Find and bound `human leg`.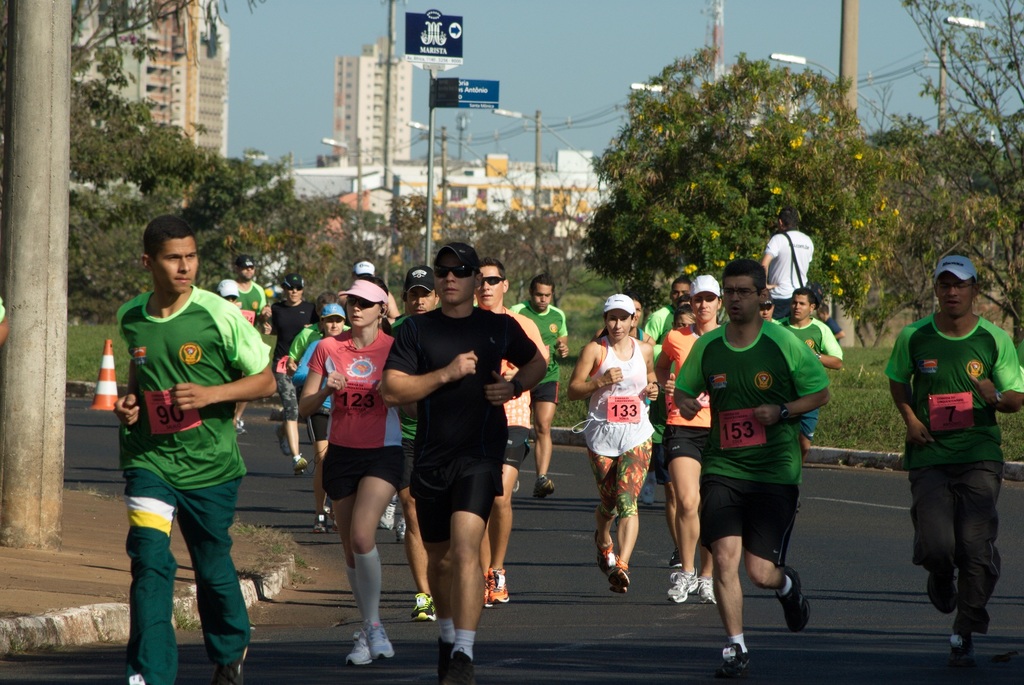
Bound: box(589, 433, 652, 593).
